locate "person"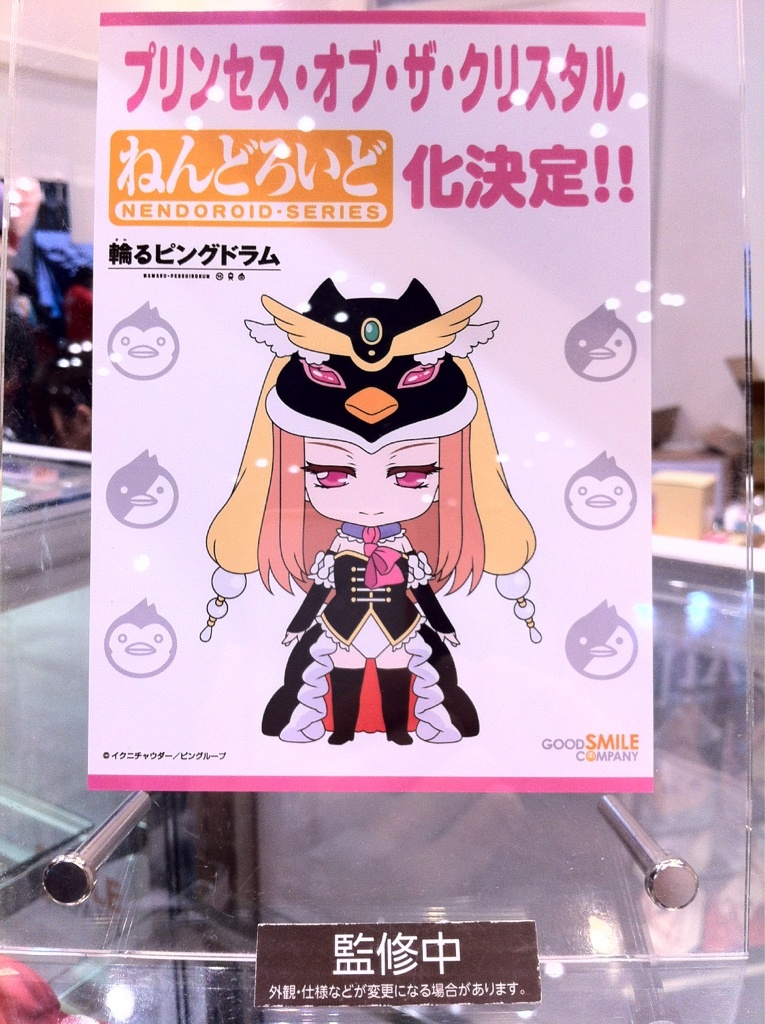
[13, 267, 57, 317]
